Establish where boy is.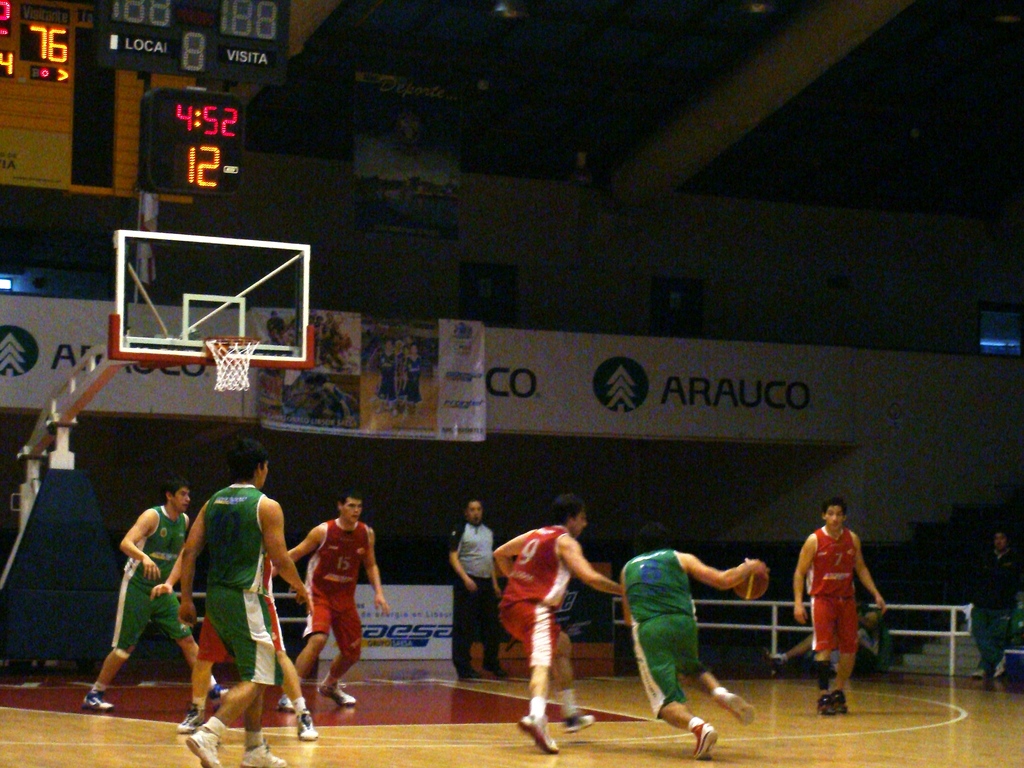
Established at locate(157, 455, 301, 739).
